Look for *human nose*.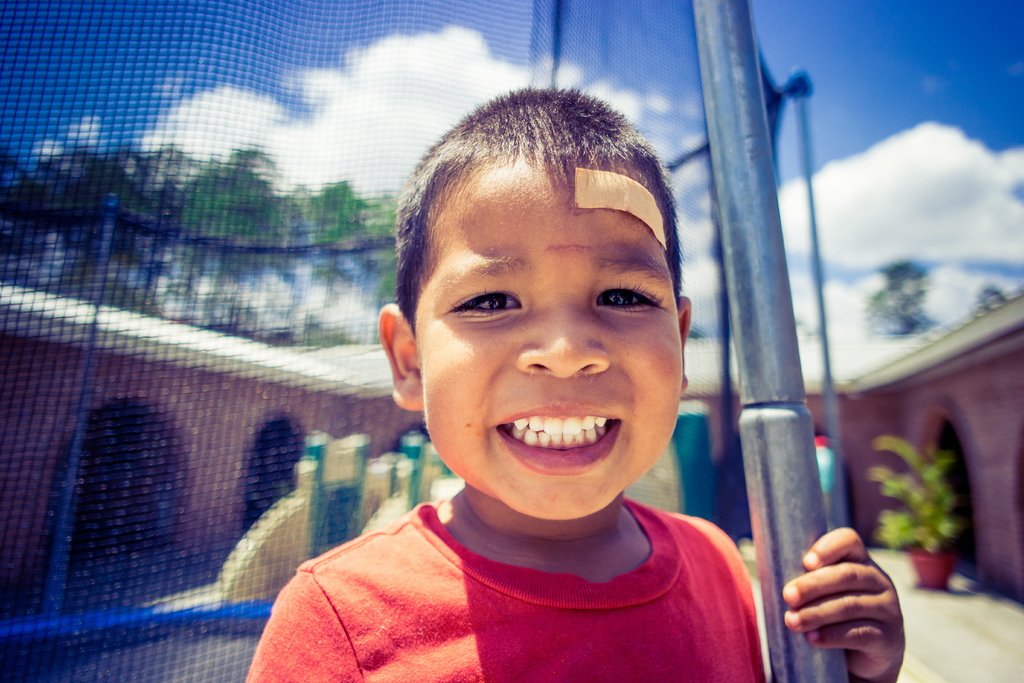
Found: 515,286,610,381.
